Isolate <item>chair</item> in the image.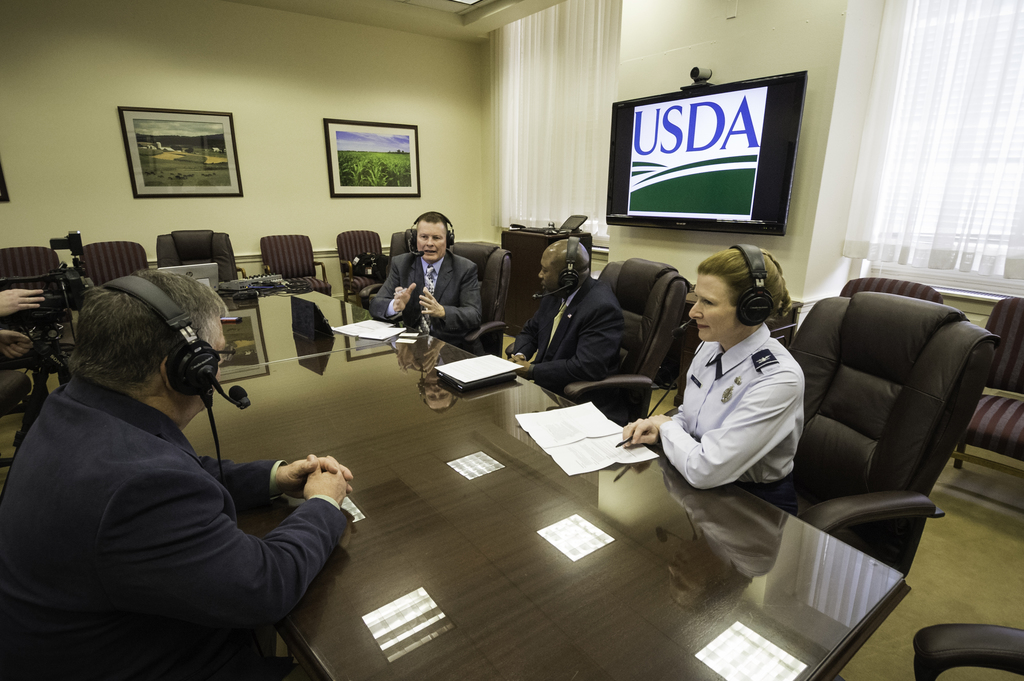
Isolated region: rect(845, 278, 942, 303).
